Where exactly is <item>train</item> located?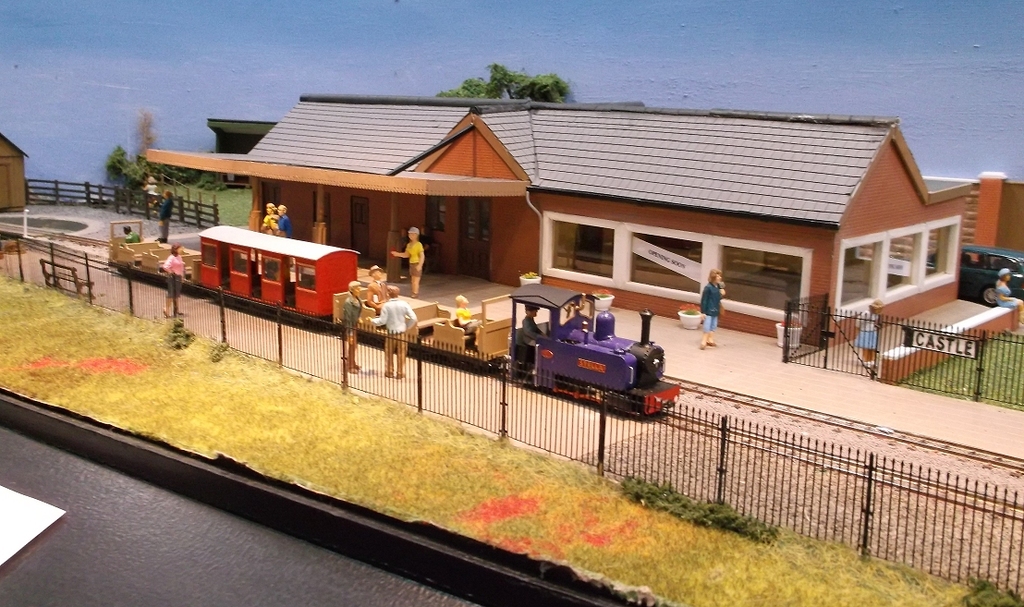
Its bounding box is [106,212,686,433].
